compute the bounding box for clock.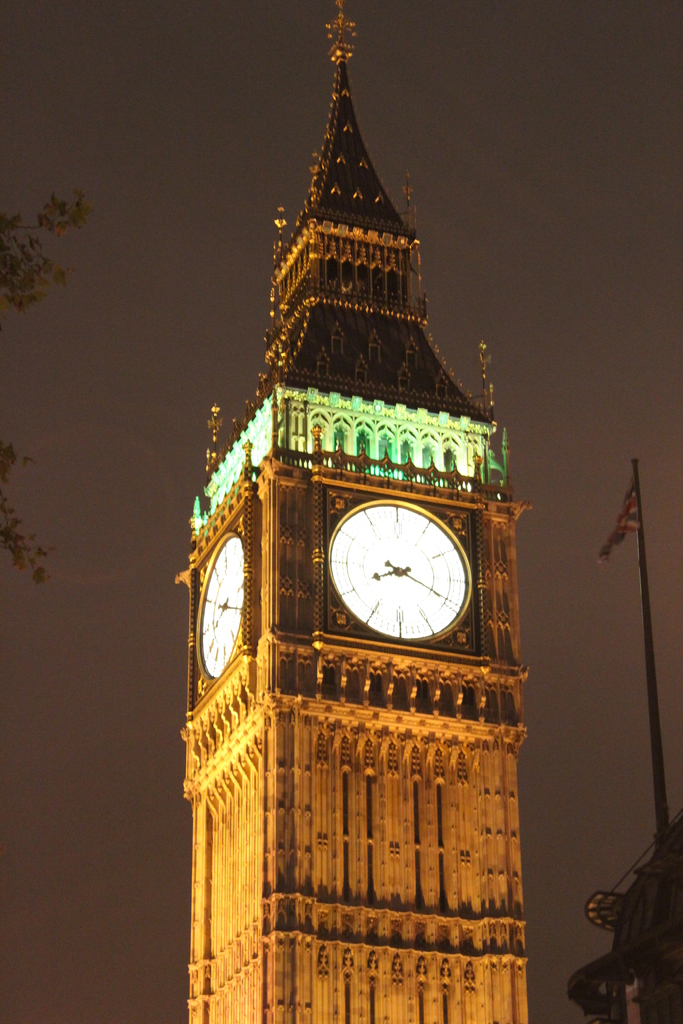
x1=316, y1=500, x2=484, y2=661.
